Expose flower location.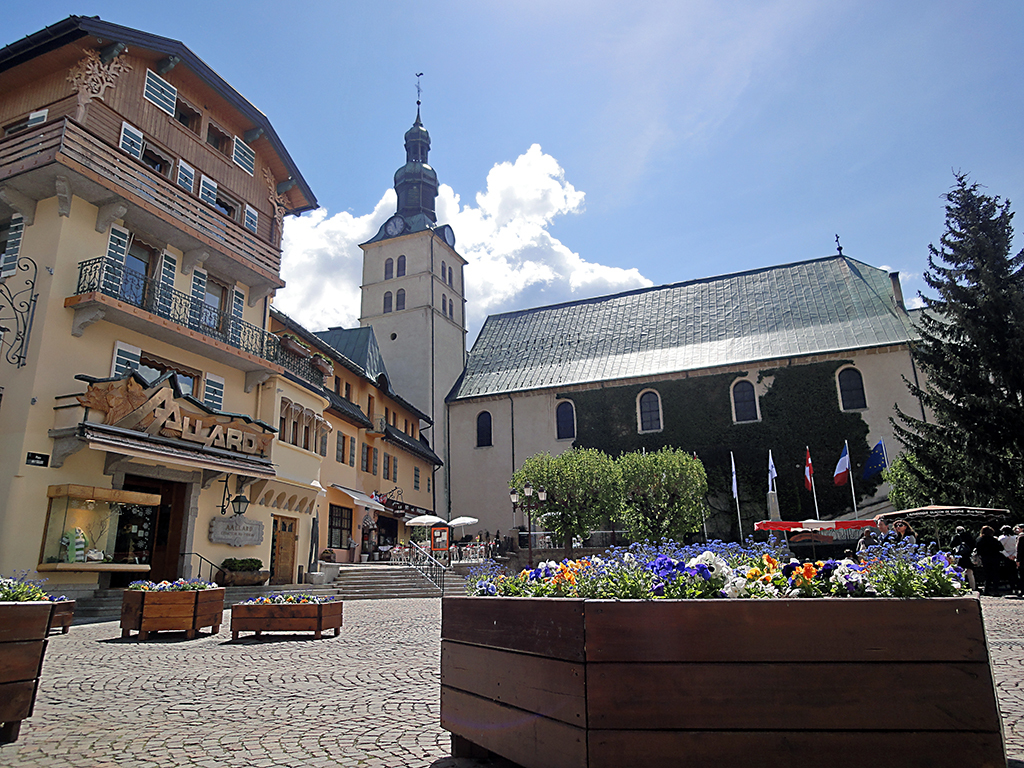
Exposed at <bbox>797, 562, 813, 582</bbox>.
